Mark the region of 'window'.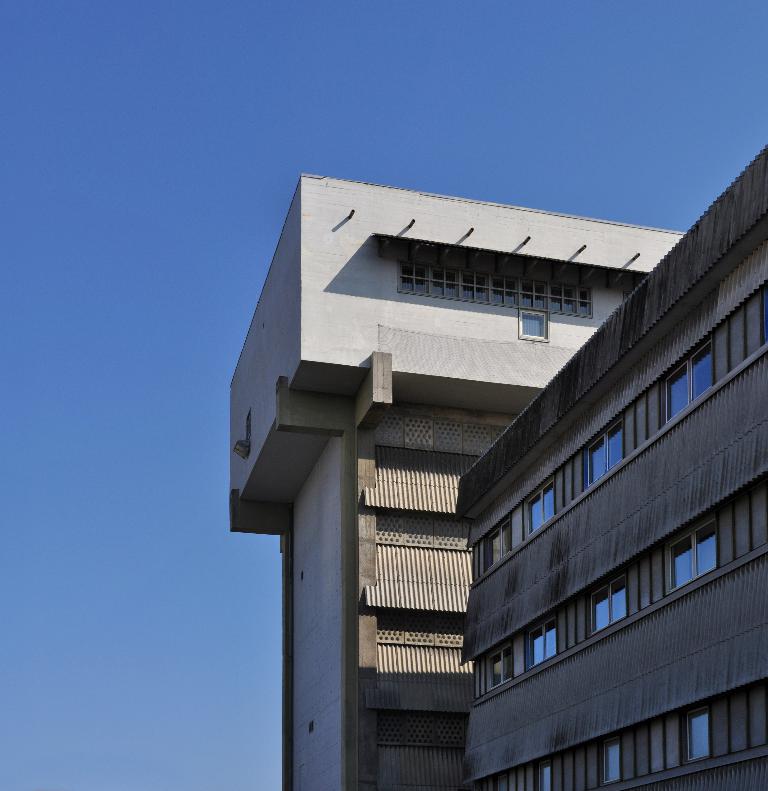
Region: {"x1": 684, "y1": 715, "x2": 742, "y2": 769}.
